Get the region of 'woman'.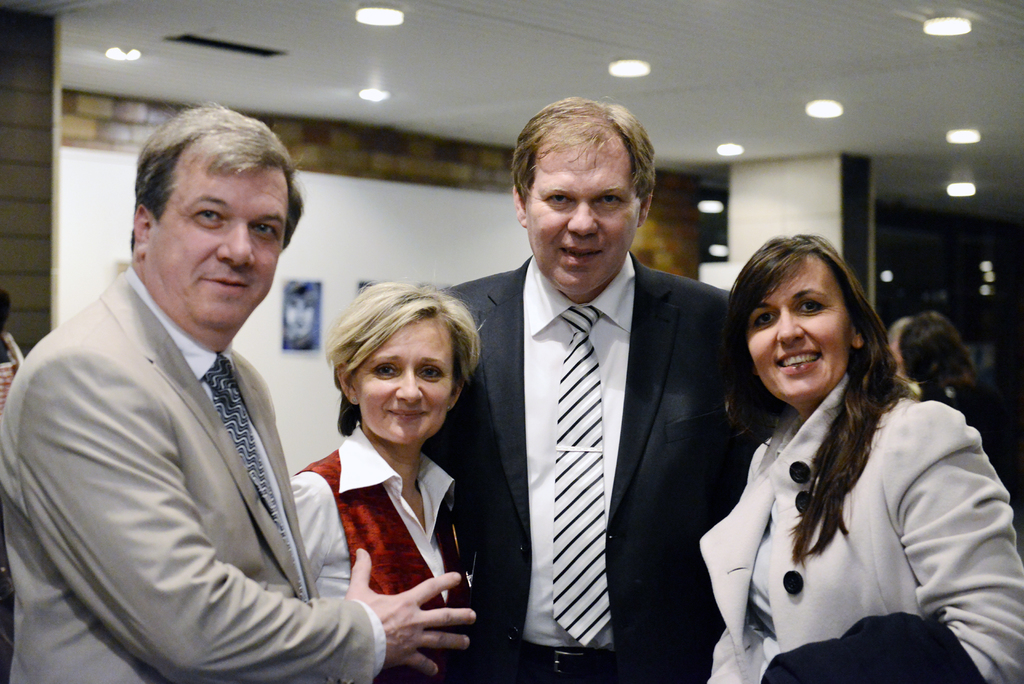
[x1=890, y1=310, x2=998, y2=459].
